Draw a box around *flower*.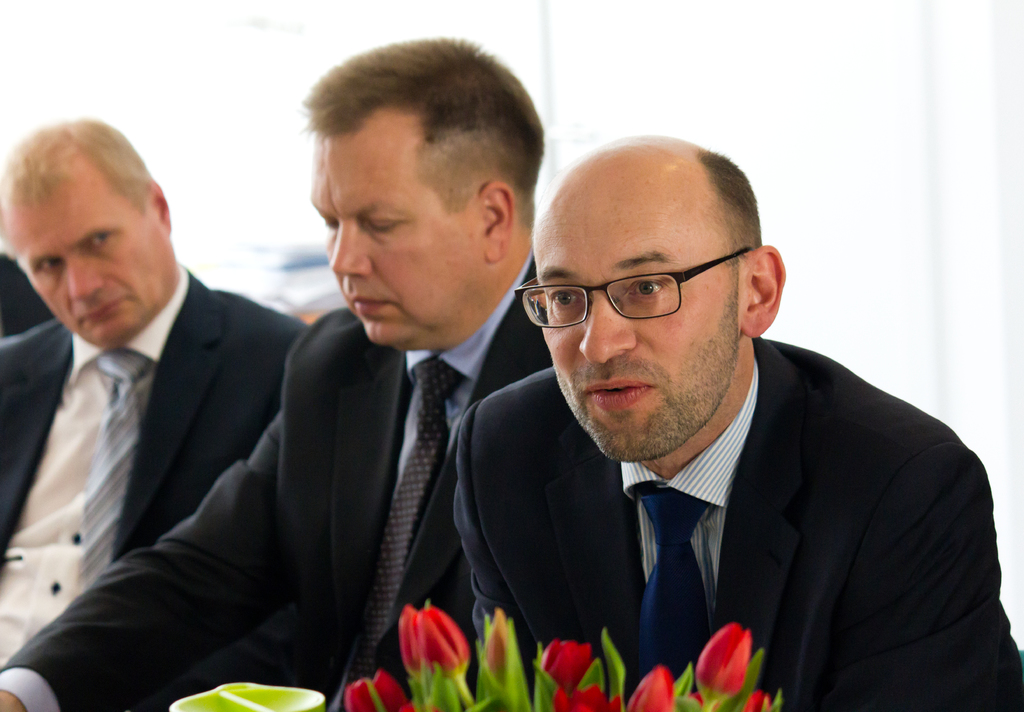
627:667:671:711.
